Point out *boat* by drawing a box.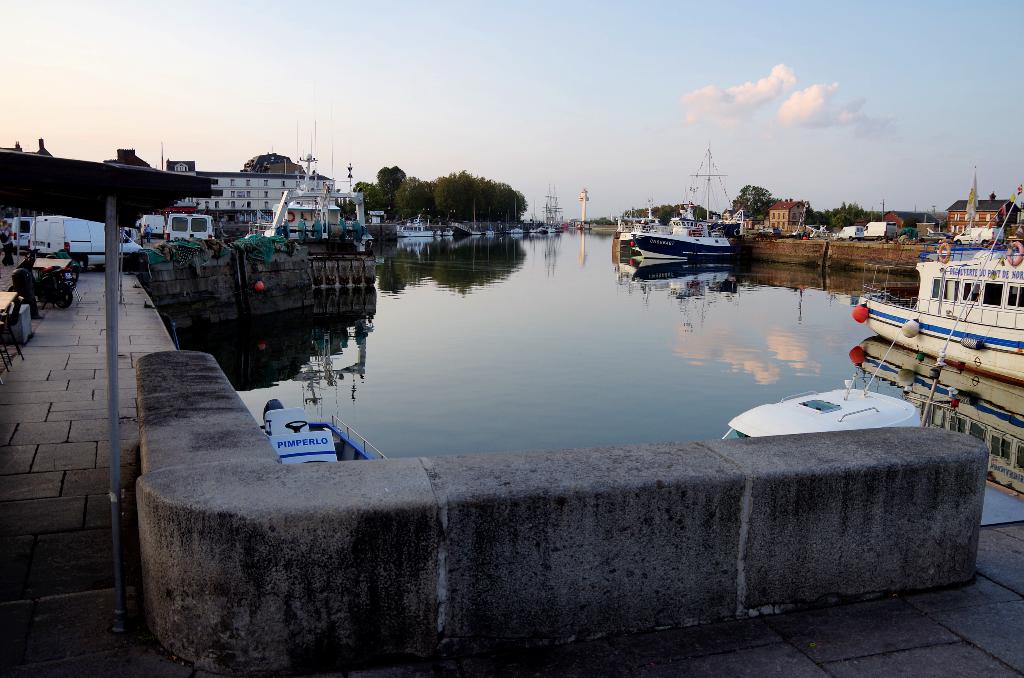
<region>253, 397, 387, 466</region>.
